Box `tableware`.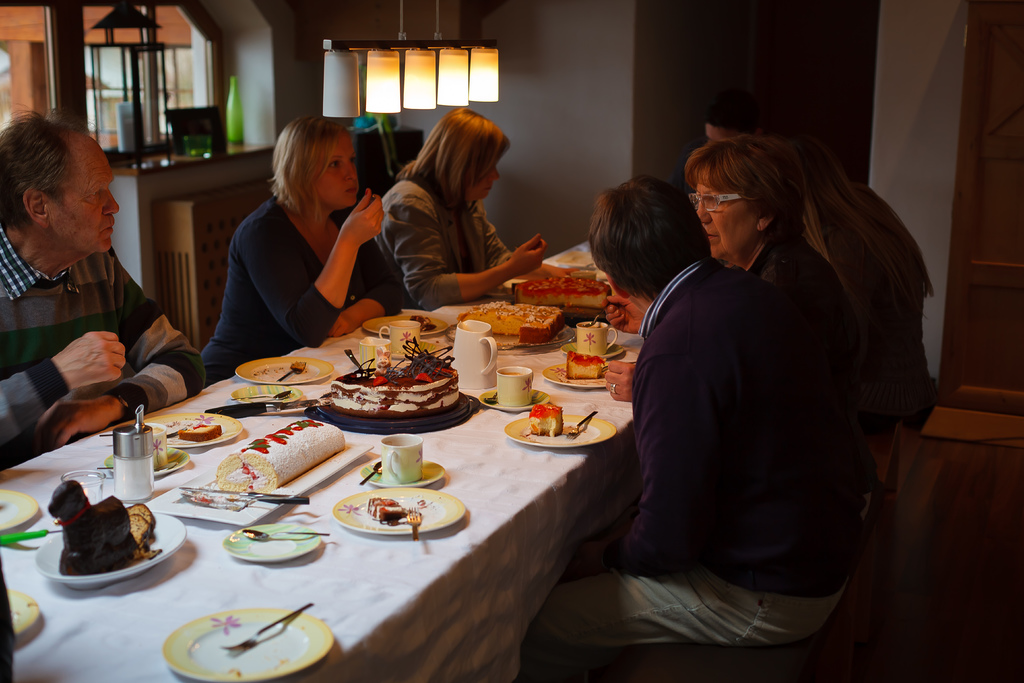
x1=543 y1=361 x2=618 y2=391.
